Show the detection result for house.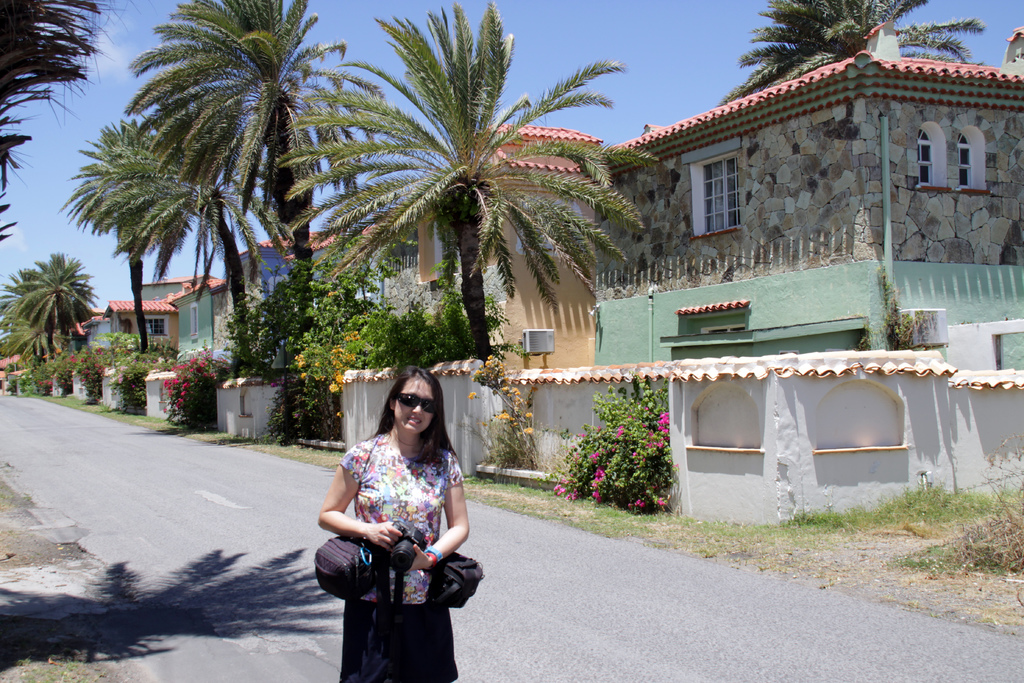
<bbox>106, 300, 180, 363</bbox>.
